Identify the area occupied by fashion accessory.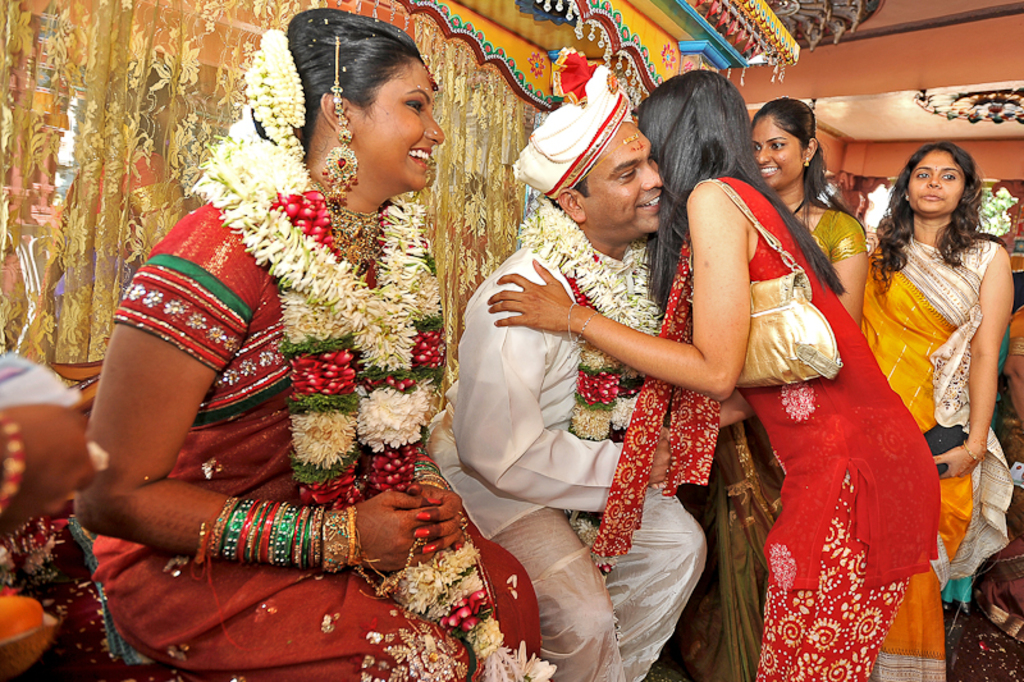
Area: 585/247/721/577.
